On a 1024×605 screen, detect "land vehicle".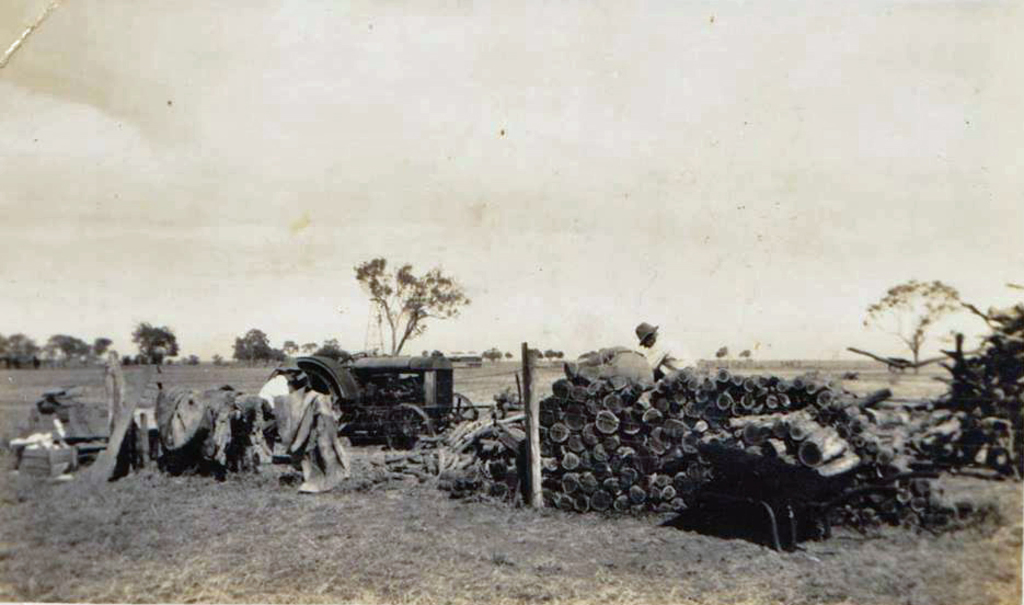
(x1=272, y1=350, x2=476, y2=450).
